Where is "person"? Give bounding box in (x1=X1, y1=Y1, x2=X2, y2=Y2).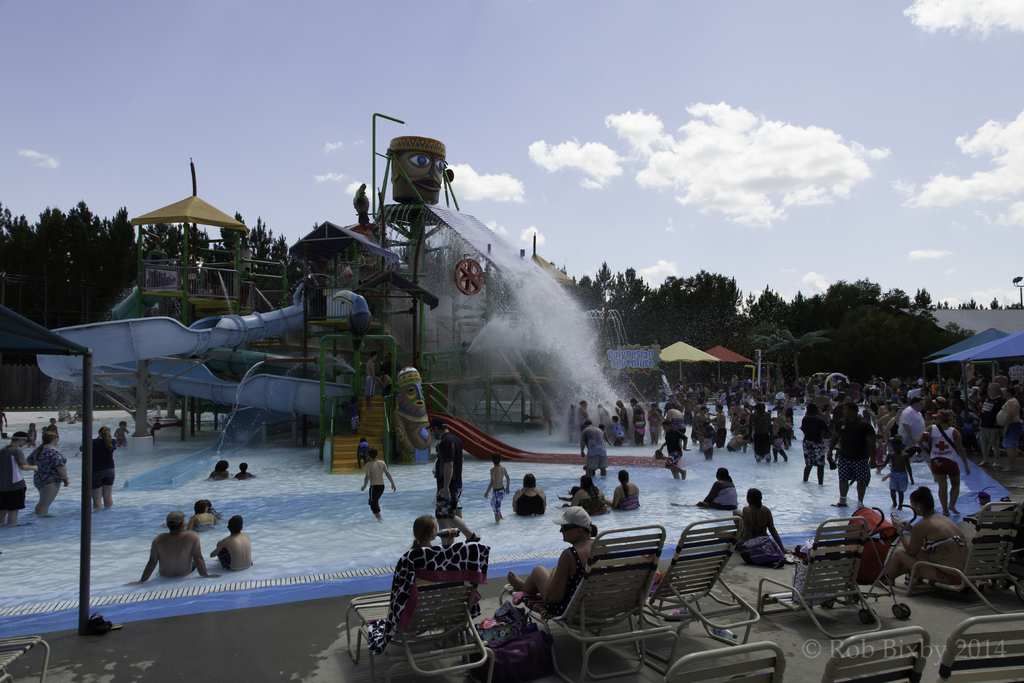
(x1=483, y1=458, x2=510, y2=522).
